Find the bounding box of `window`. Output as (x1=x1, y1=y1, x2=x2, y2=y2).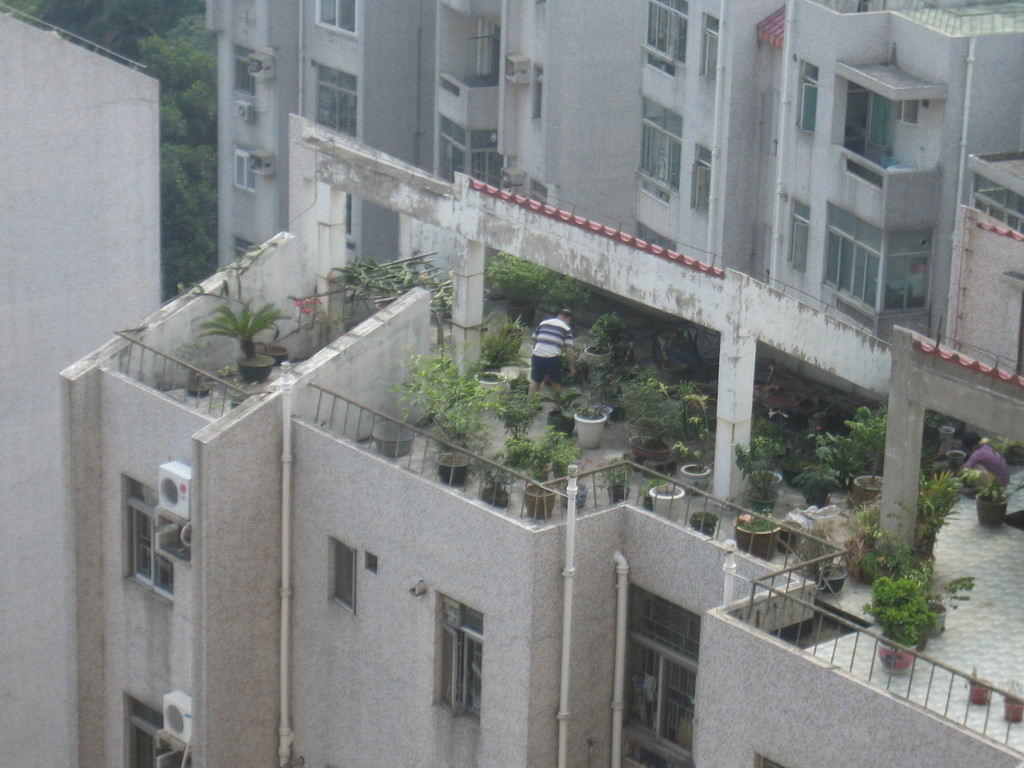
(x1=645, y1=3, x2=690, y2=67).
